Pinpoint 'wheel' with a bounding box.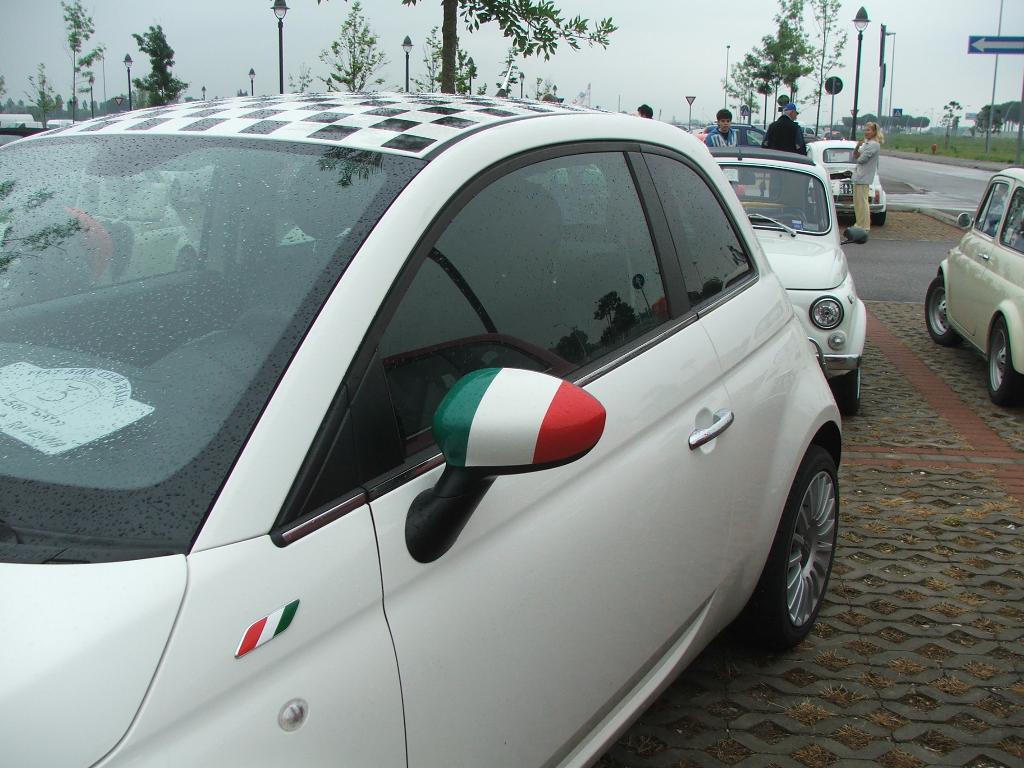
[left=988, top=320, right=1023, bottom=398].
